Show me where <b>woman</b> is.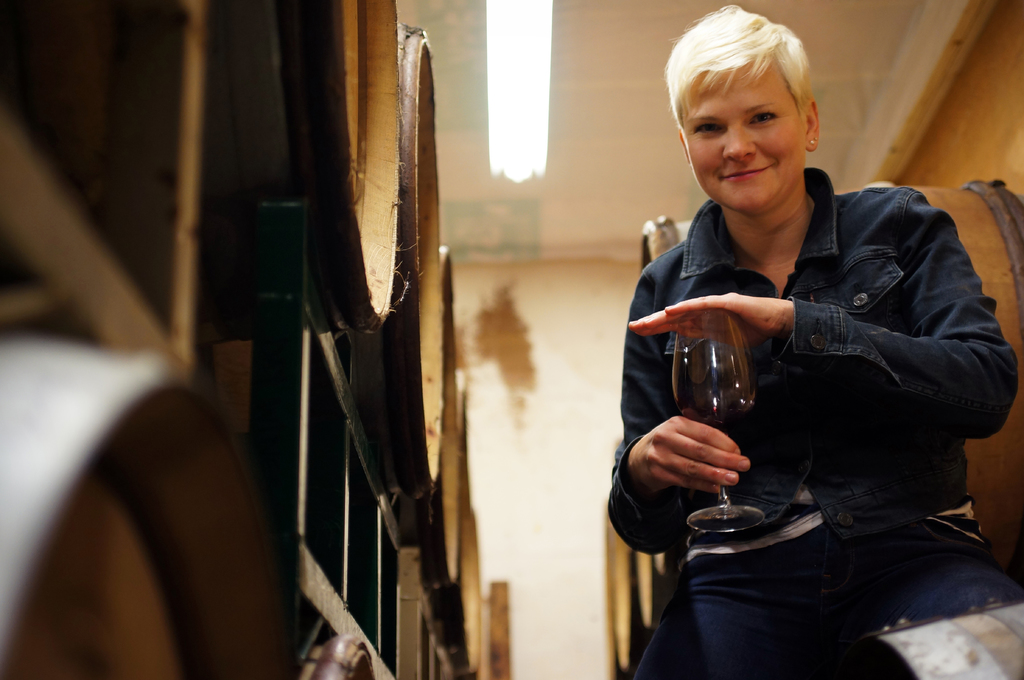
<b>woman</b> is at locate(612, 12, 1023, 679).
